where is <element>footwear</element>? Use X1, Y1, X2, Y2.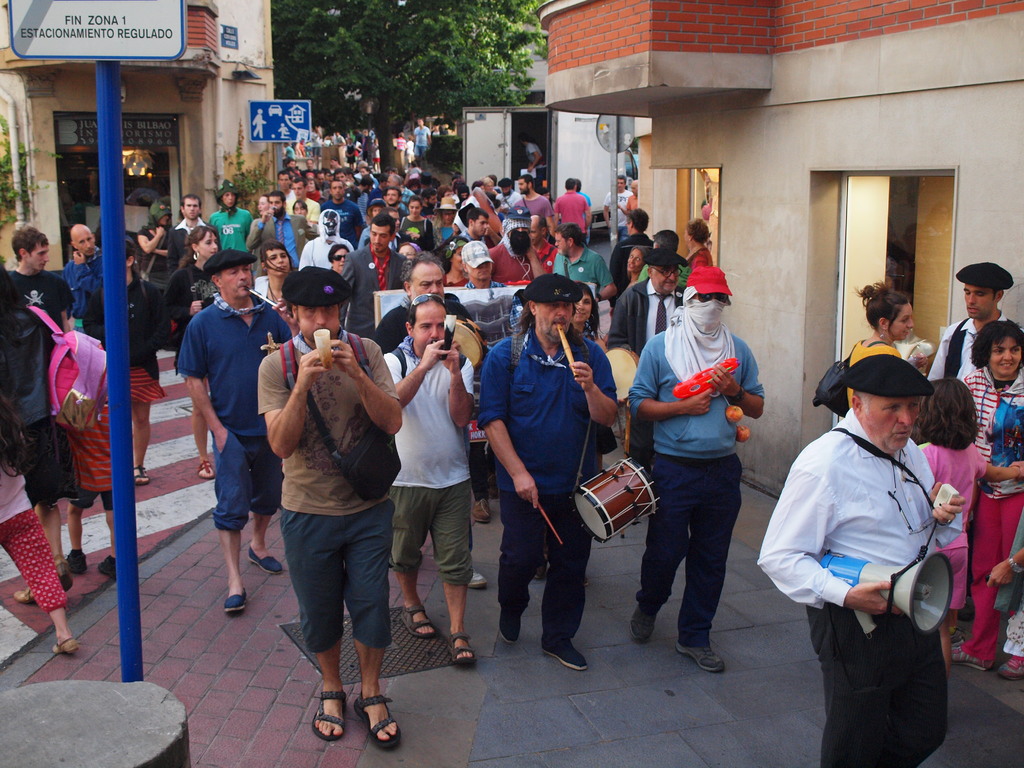
11, 586, 35, 603.
